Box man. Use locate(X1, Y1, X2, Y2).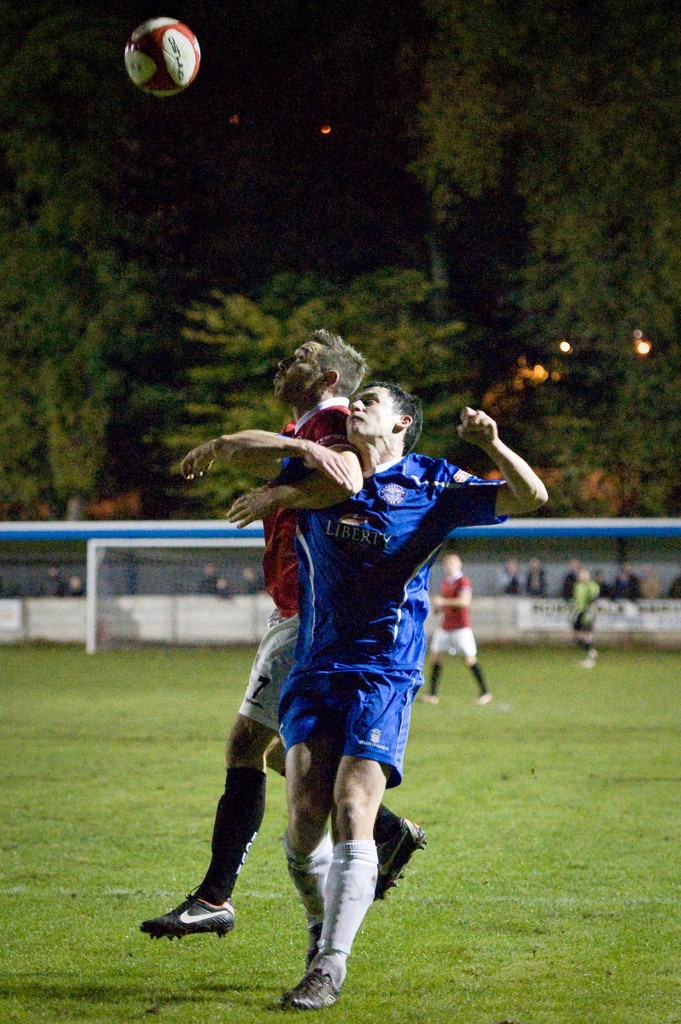
locate(211, 383, 549, 1009).
